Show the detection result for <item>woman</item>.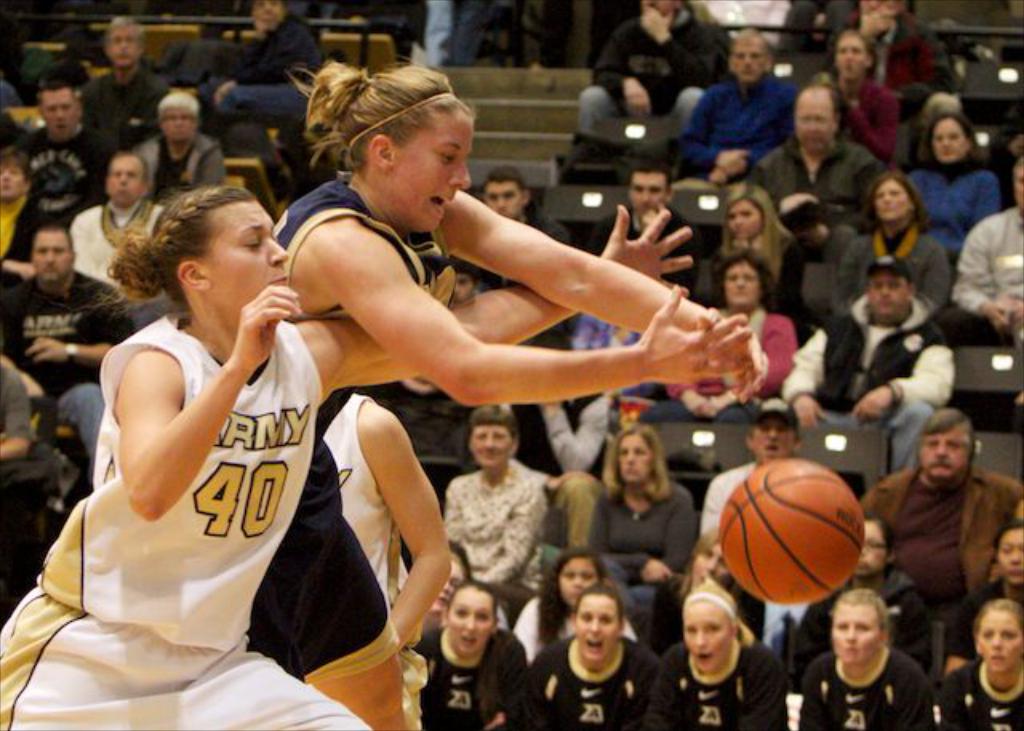
422, 537, 510, 621.
